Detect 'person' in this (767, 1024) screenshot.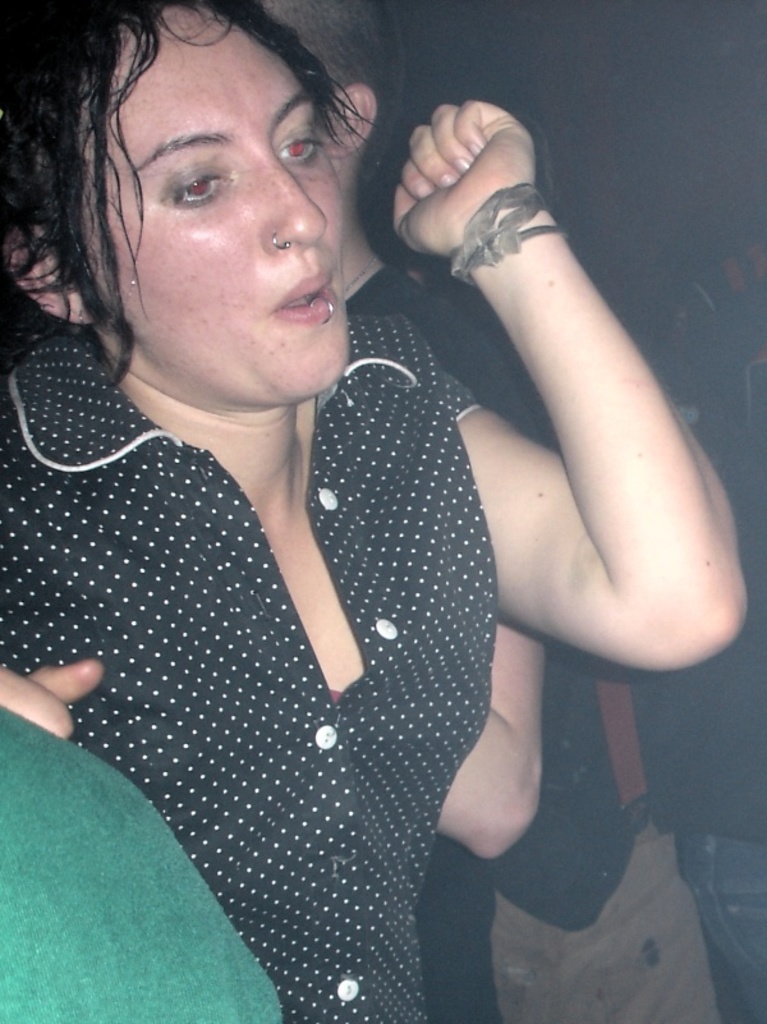
Detection: select_region(653, 225, 766, 1023).
